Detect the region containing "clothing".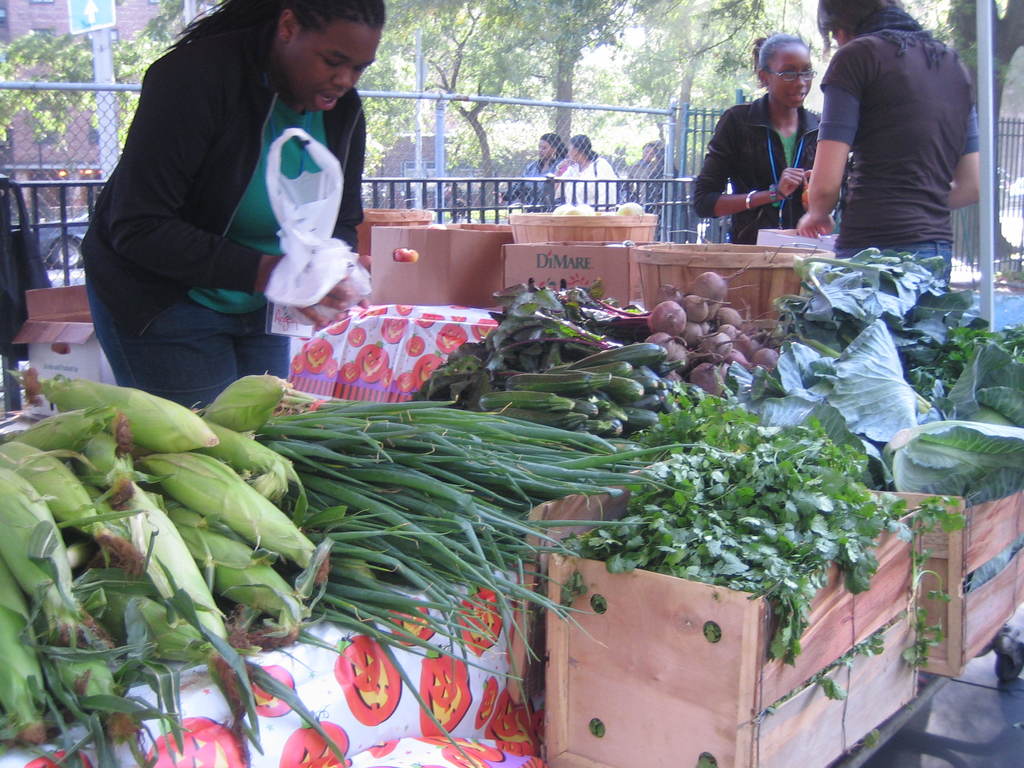
l=553, t=161, r=623, b=213.
